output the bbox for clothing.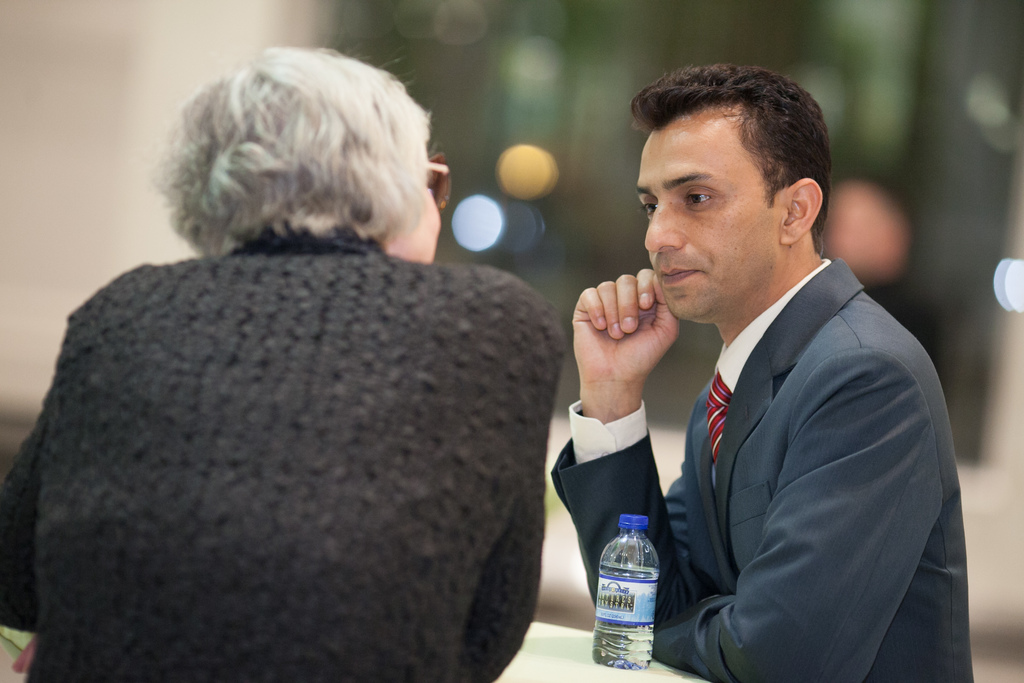
[x1=0, y1=225, x2=565, y2=682].
